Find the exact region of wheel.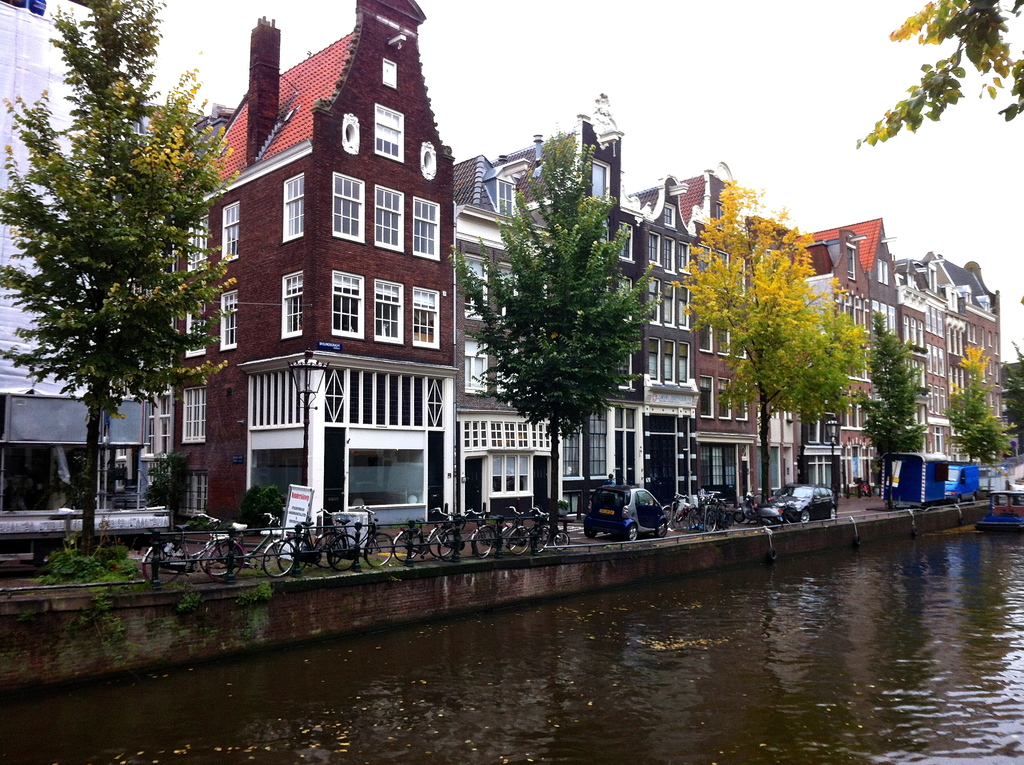
Exact region: [584,515,605,535].
